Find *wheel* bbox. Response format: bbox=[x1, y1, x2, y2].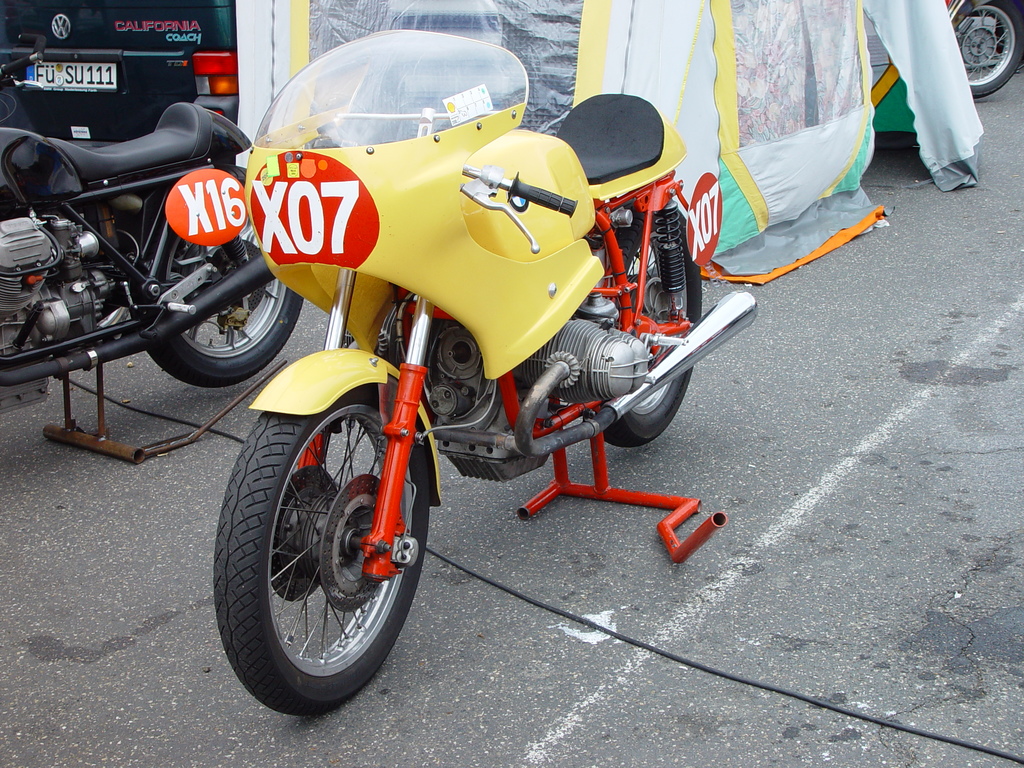
bbox=[216, 384, 428, 706].
